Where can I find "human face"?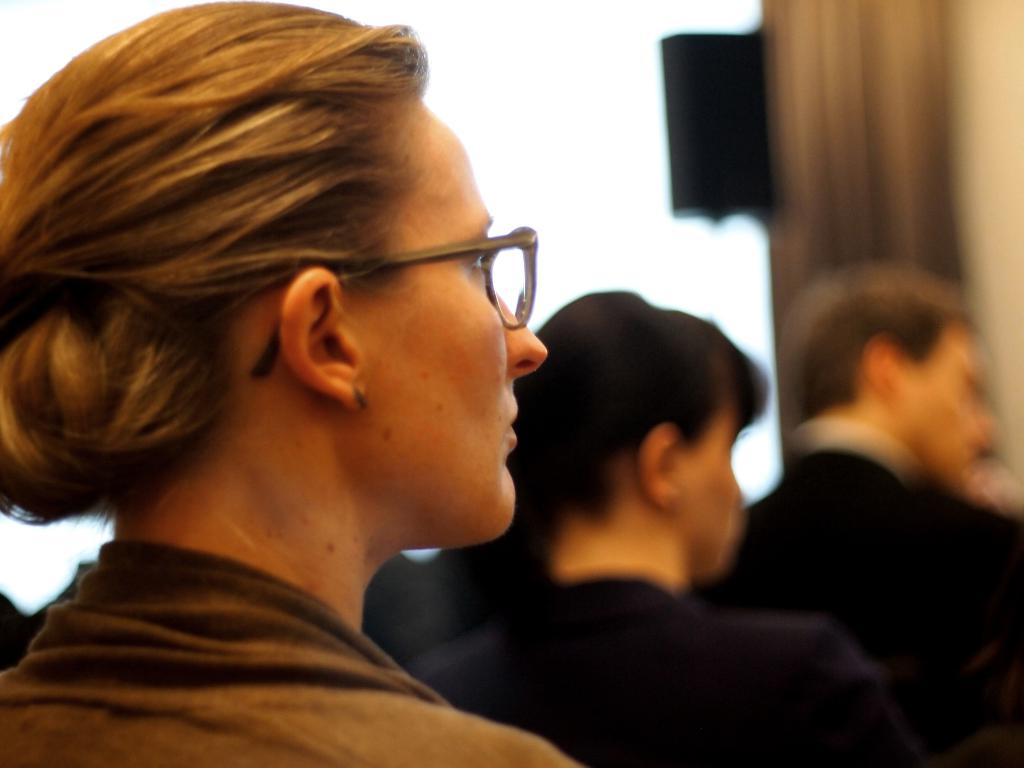
You can find it at [674,406,740,575].
